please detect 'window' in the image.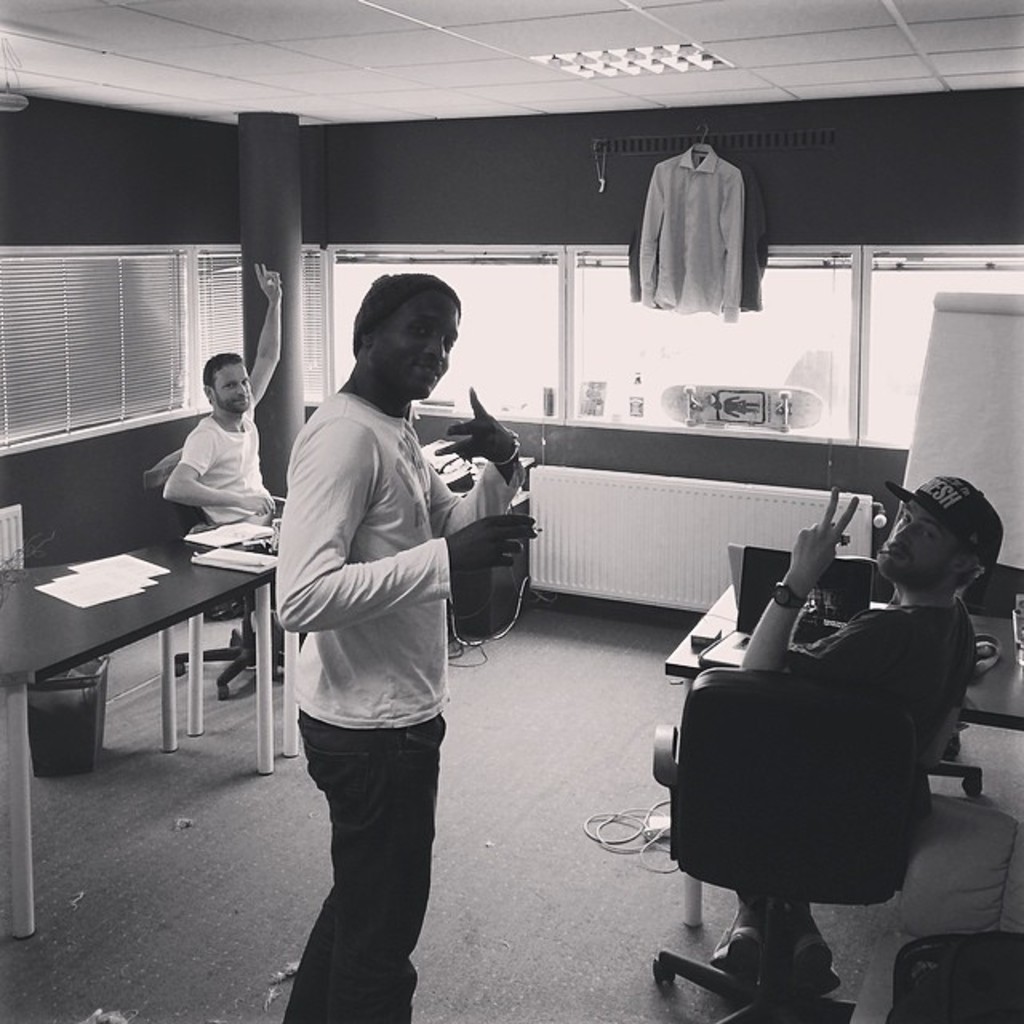
rect(330, 235, 554, 427).
